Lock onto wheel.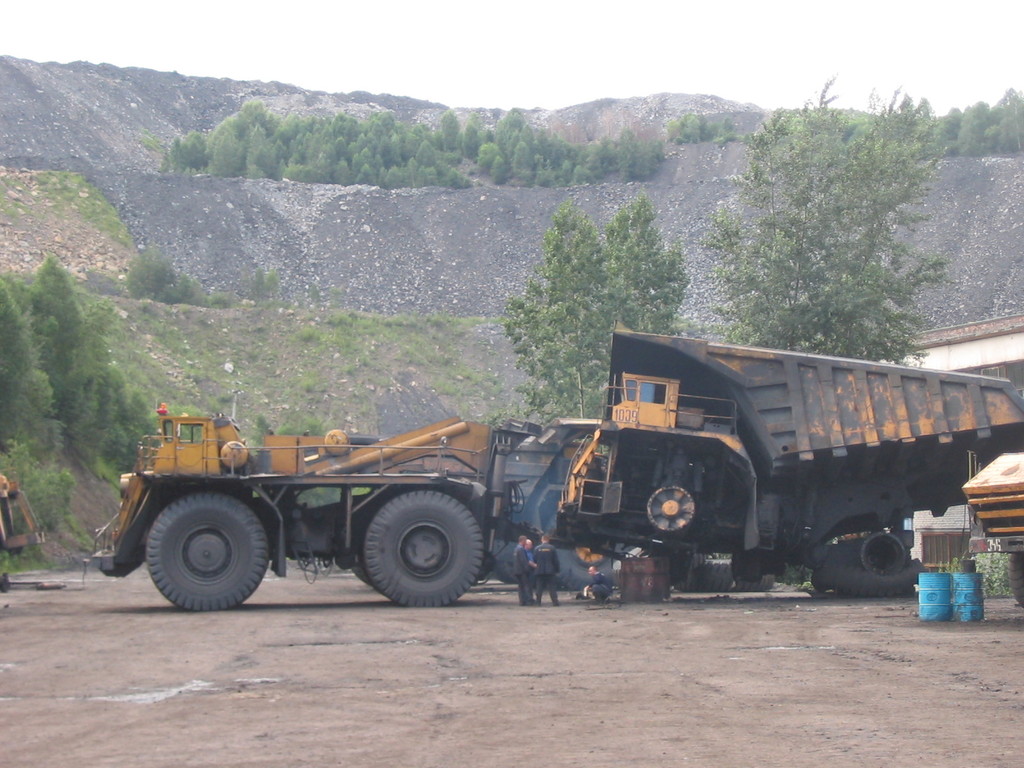
Locked: x1=148, y1=491, x2=269, y2=614.
